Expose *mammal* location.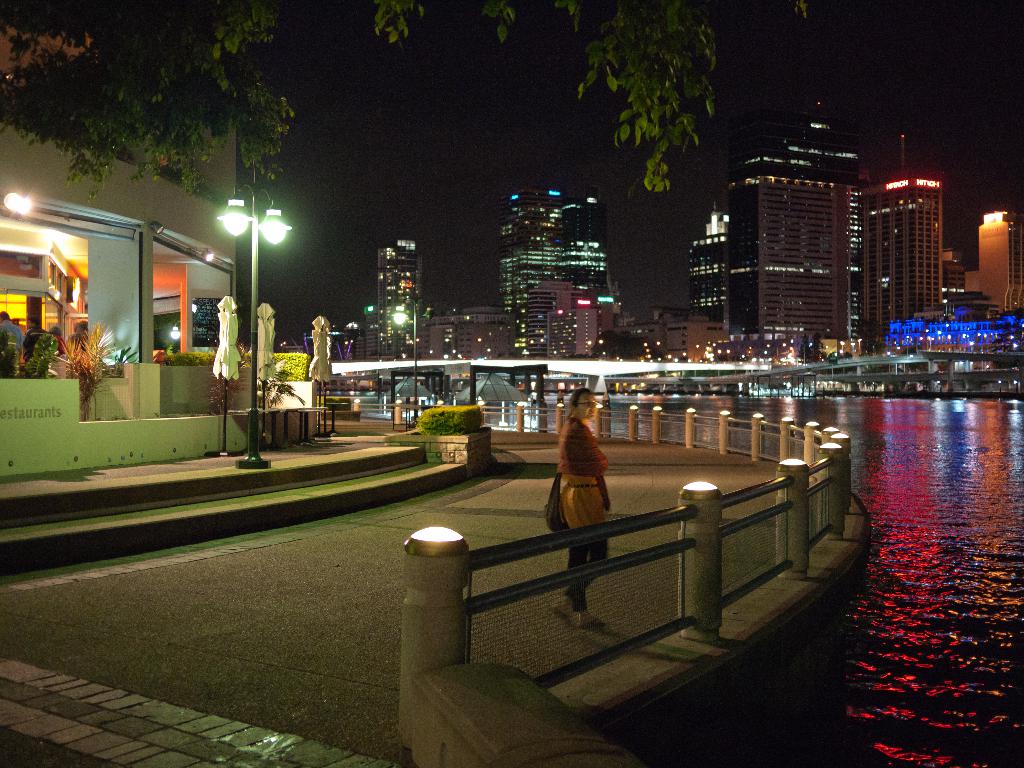
Exposed at x1=47 y1=327 x2=68 y2=359.
